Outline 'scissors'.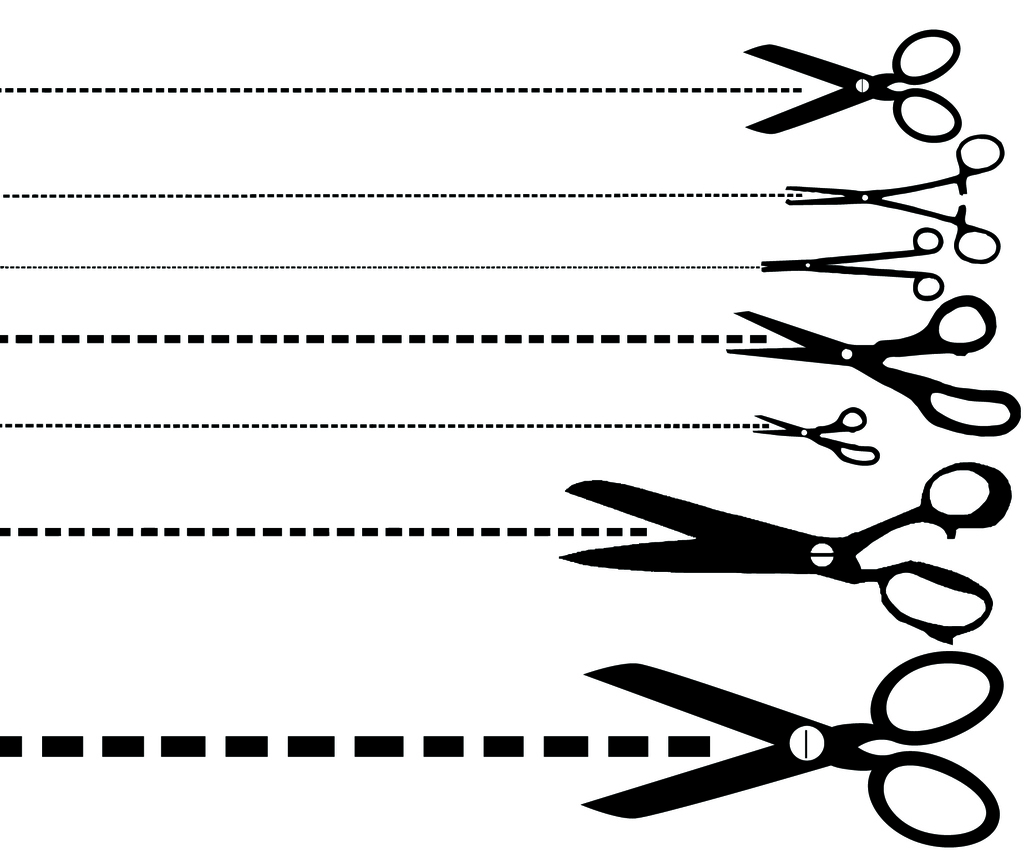
Outline: (557, 460, 1011, 643).
